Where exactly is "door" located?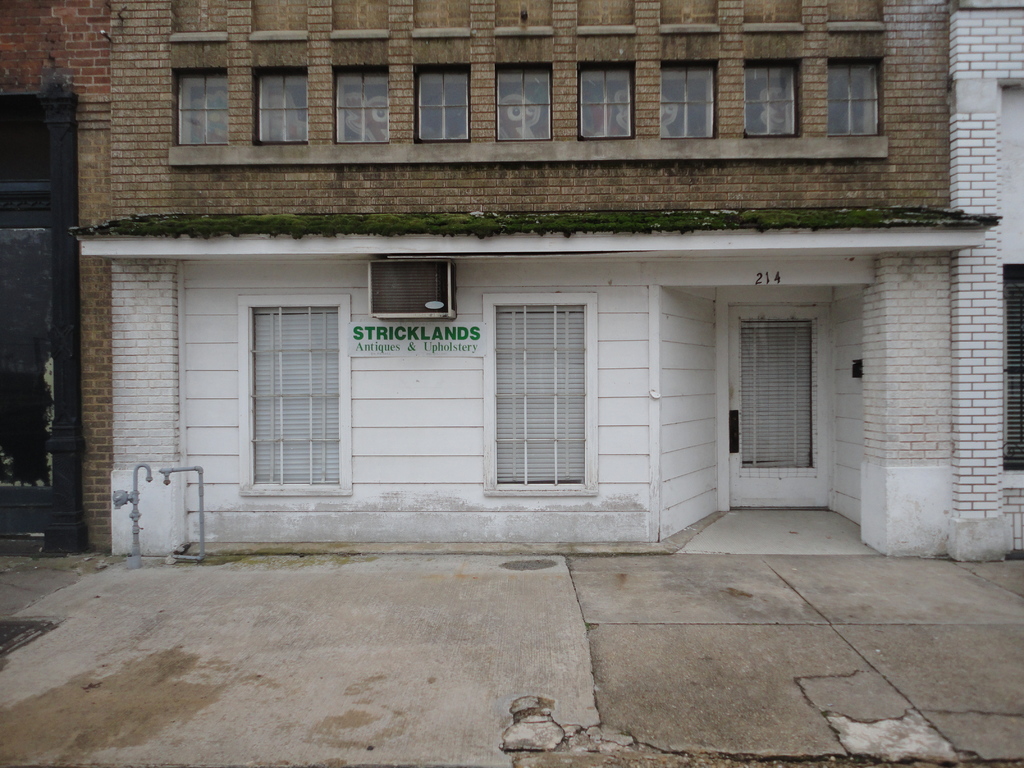
Its bounding box is x1=0 y1=209 x2=58 y2=511.
